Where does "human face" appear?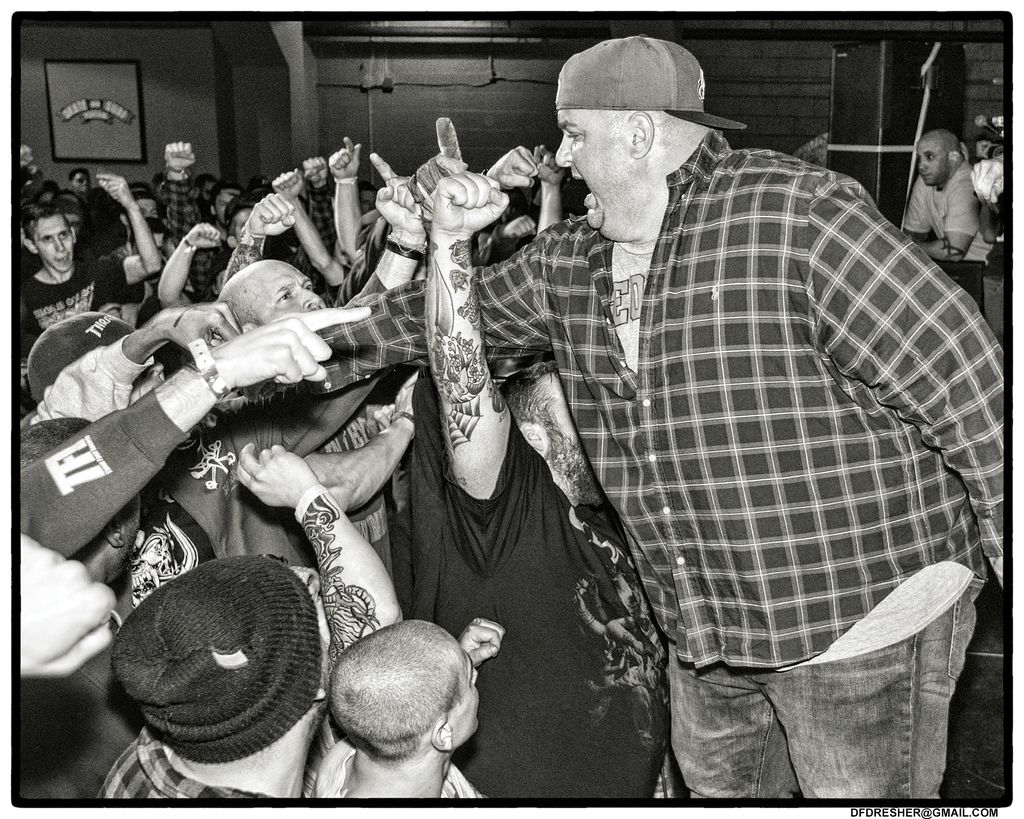
Appears at box=[251, 259, 328, 326].
